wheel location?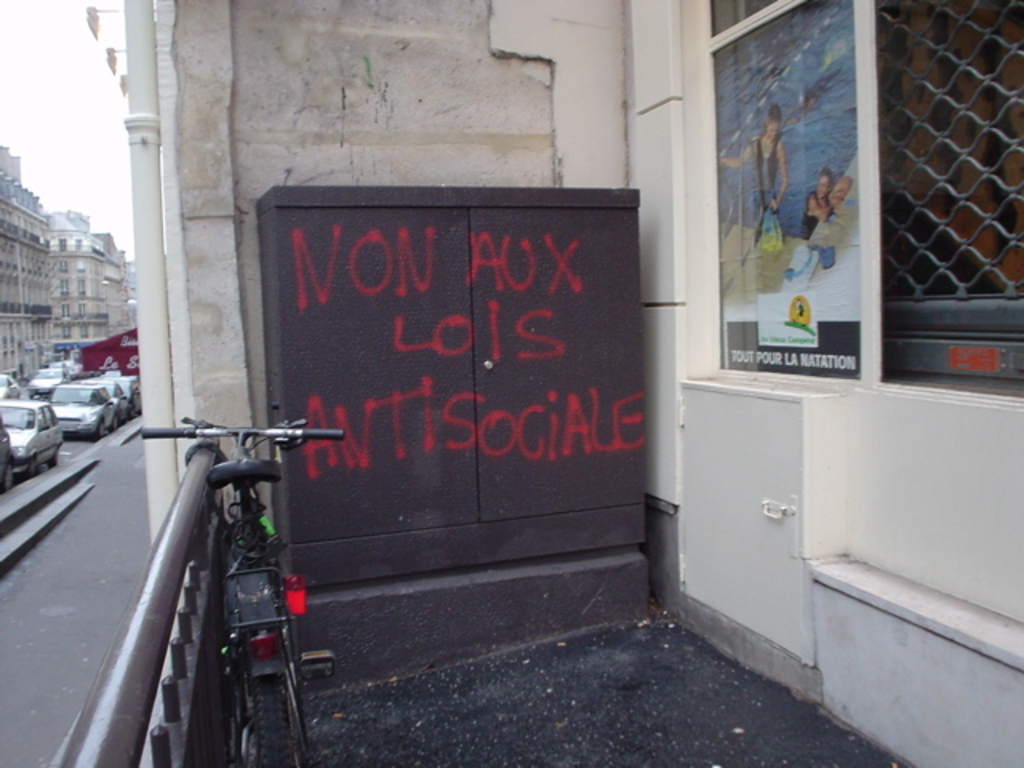
91, 422, 107, 440
